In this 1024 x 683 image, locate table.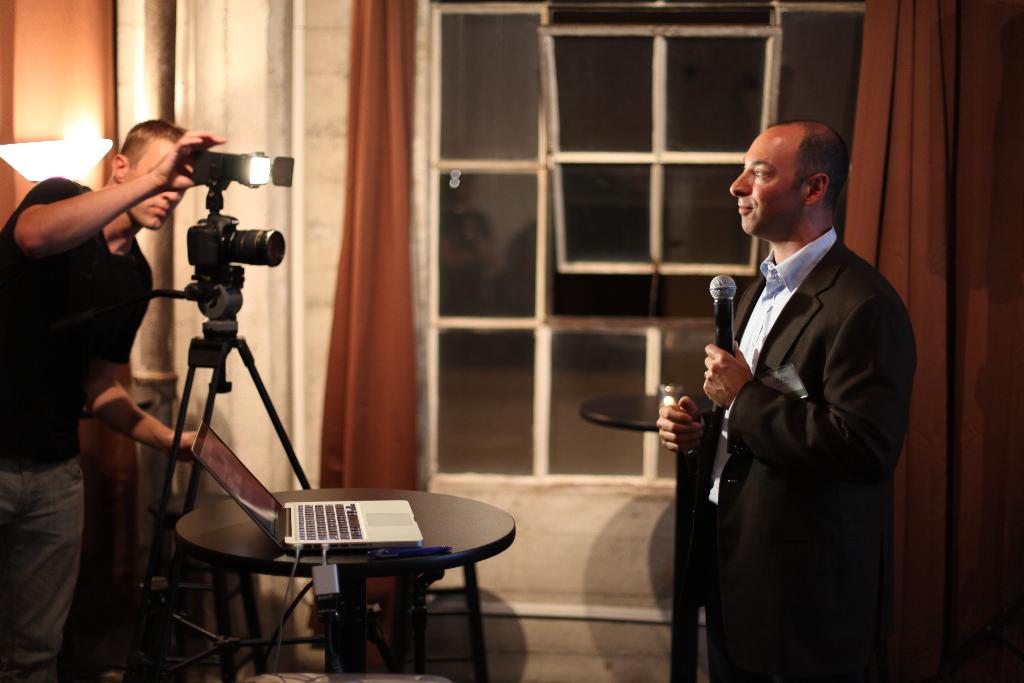
Bounding box: x1=582, y1=386, x2=741, y2=502.
